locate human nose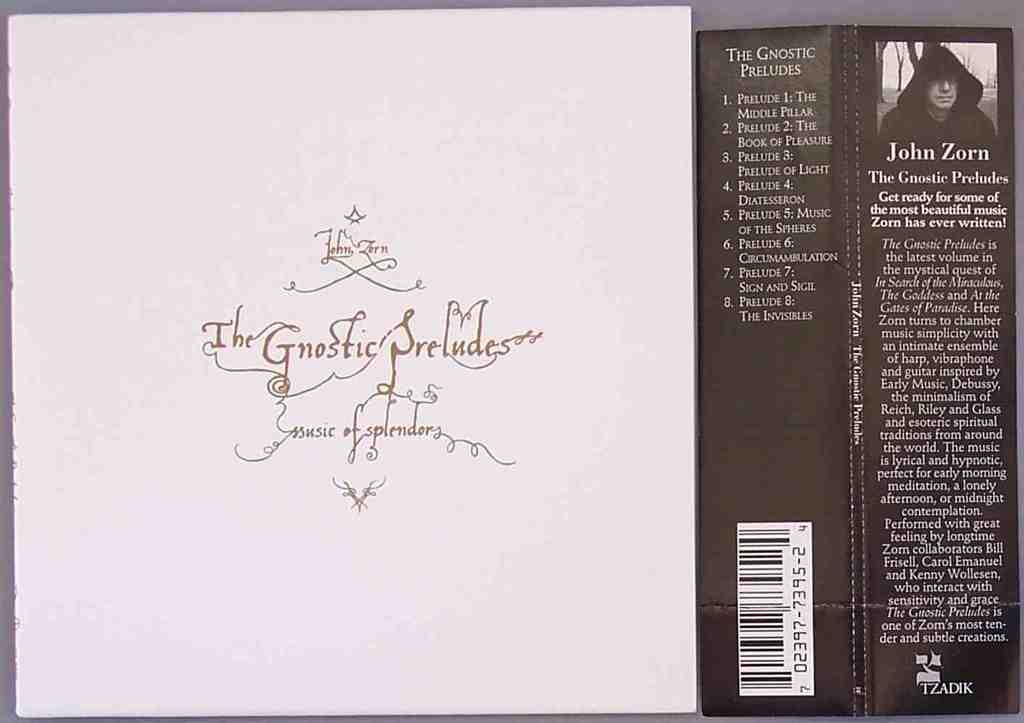
locate(942, 79, 950, 91)
